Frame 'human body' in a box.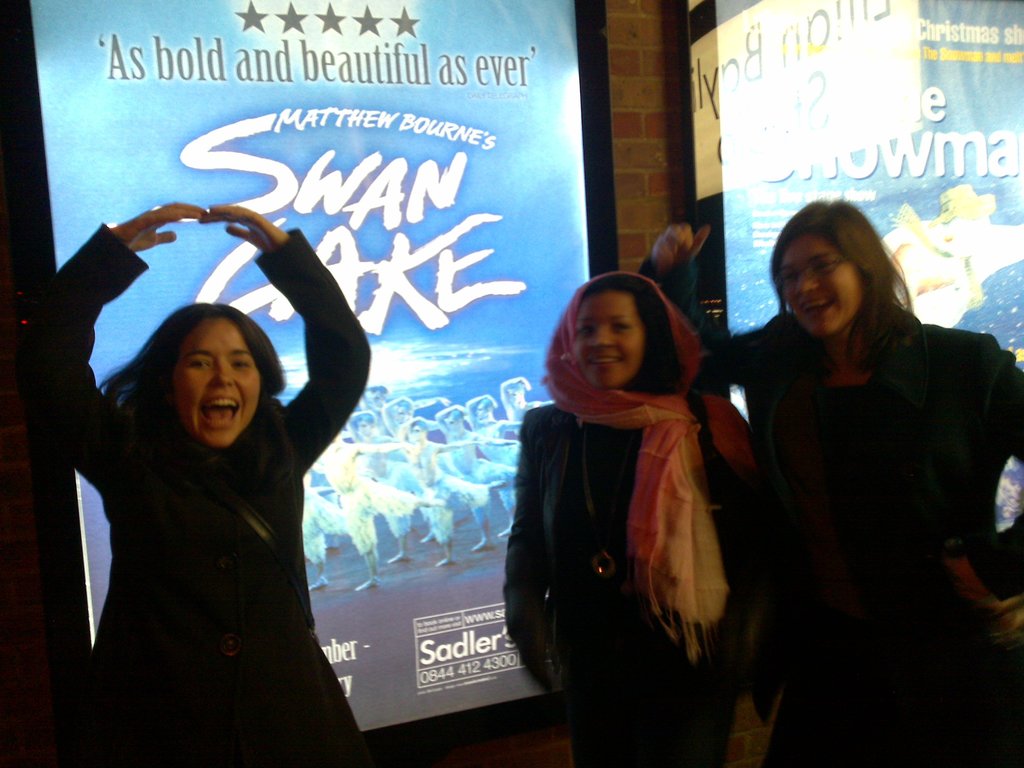
(634,198,1023,767).
